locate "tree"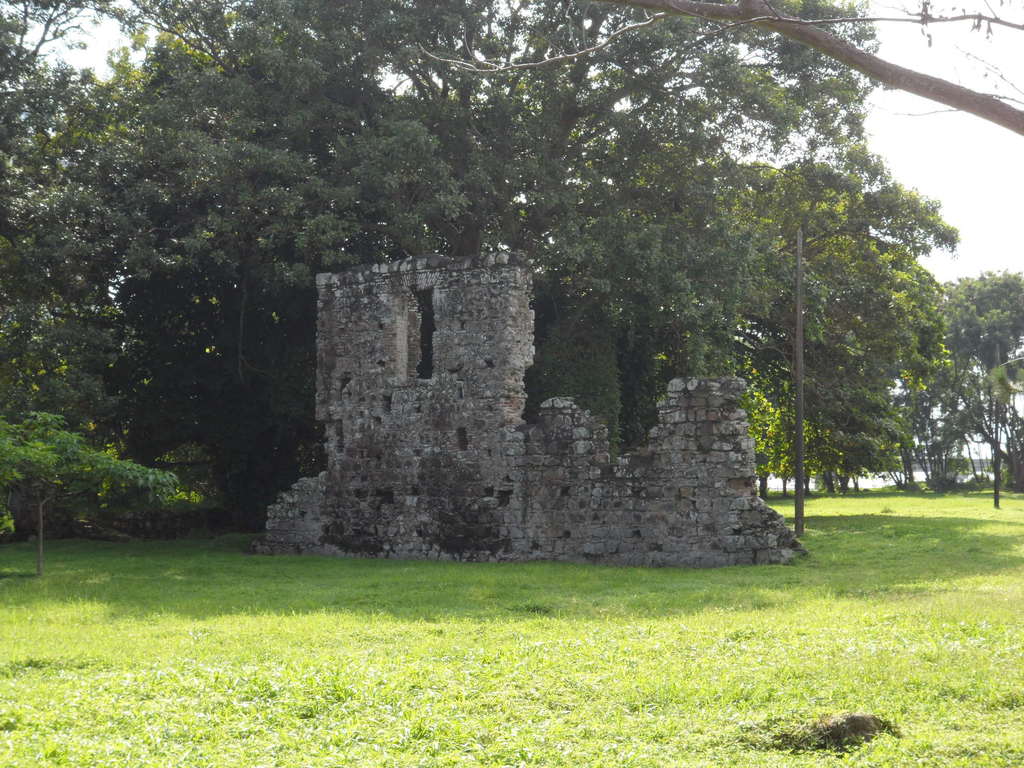
(680, 0, 1023, 132)
